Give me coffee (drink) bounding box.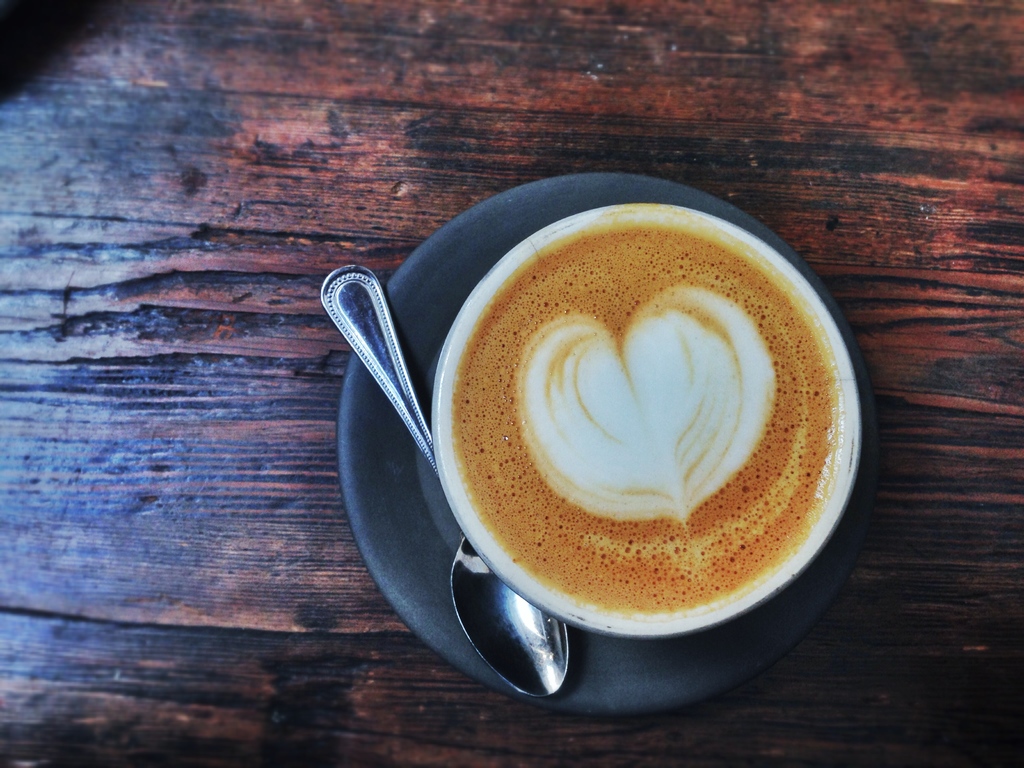
<region>449, 225, 839, 620</region>.
